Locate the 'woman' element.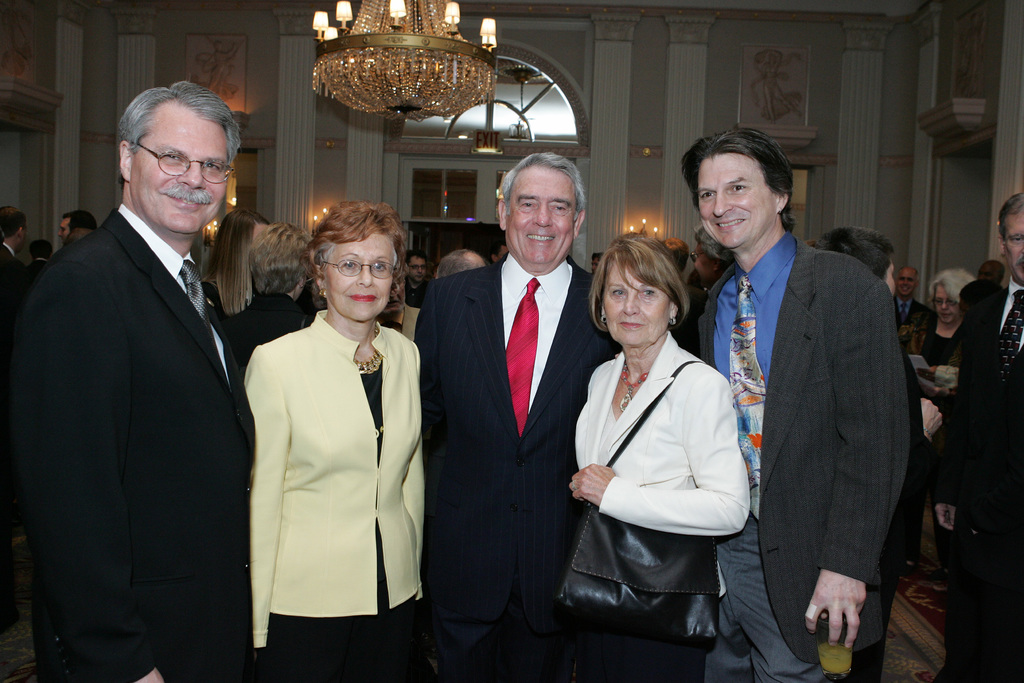
Element bbox: box=[230, 226, 317, 427].
